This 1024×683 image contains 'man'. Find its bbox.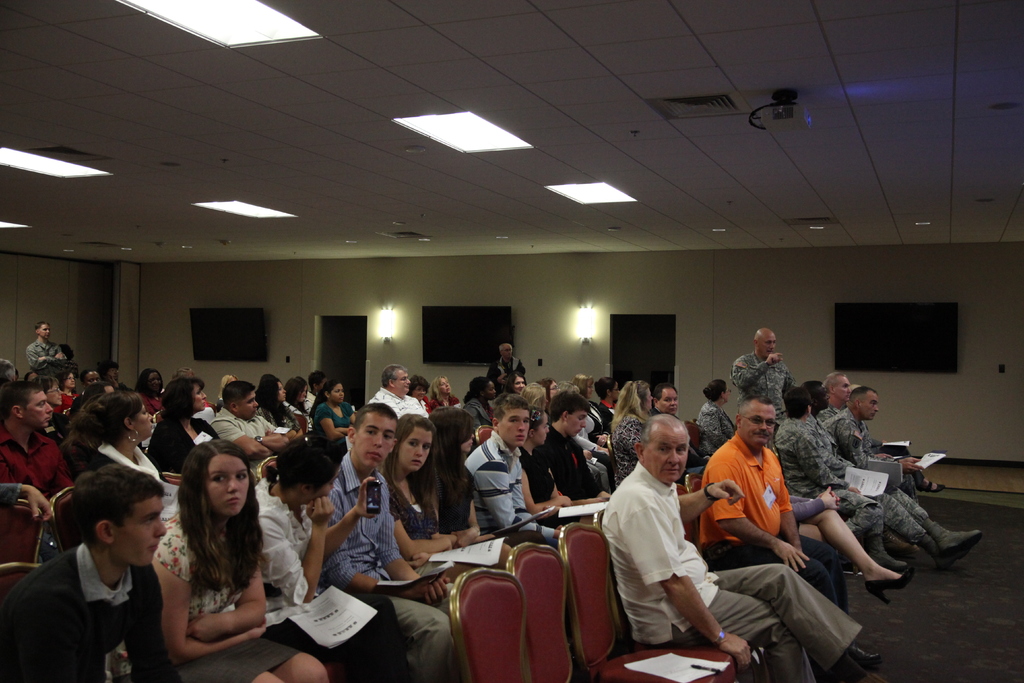
316 404 454 682.
